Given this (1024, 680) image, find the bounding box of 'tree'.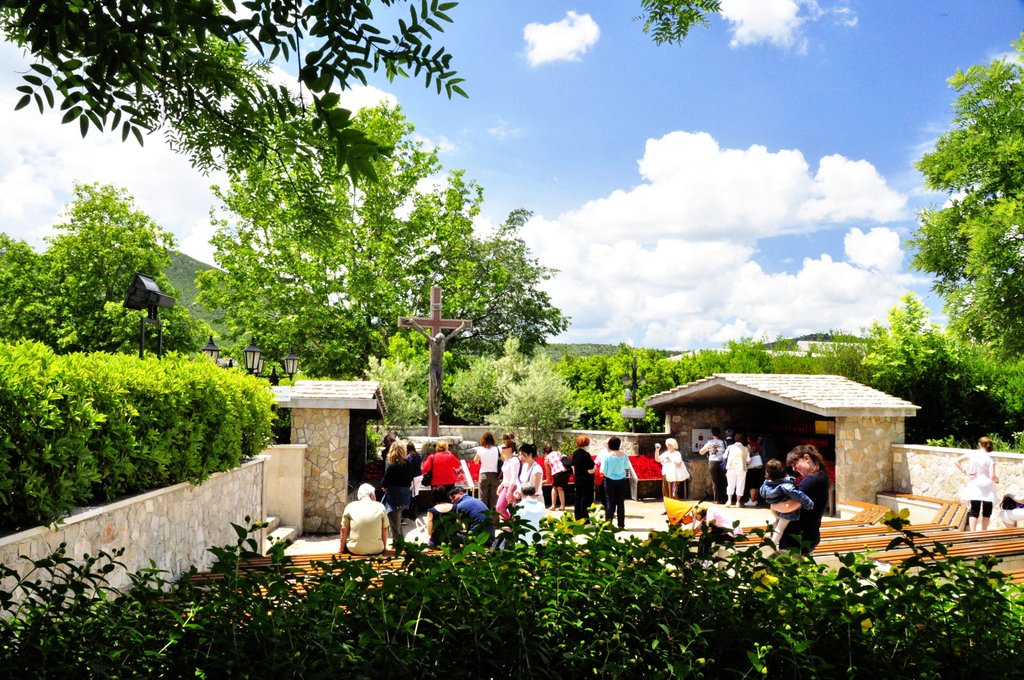
<region>888, 287, 988, 393</region>.
